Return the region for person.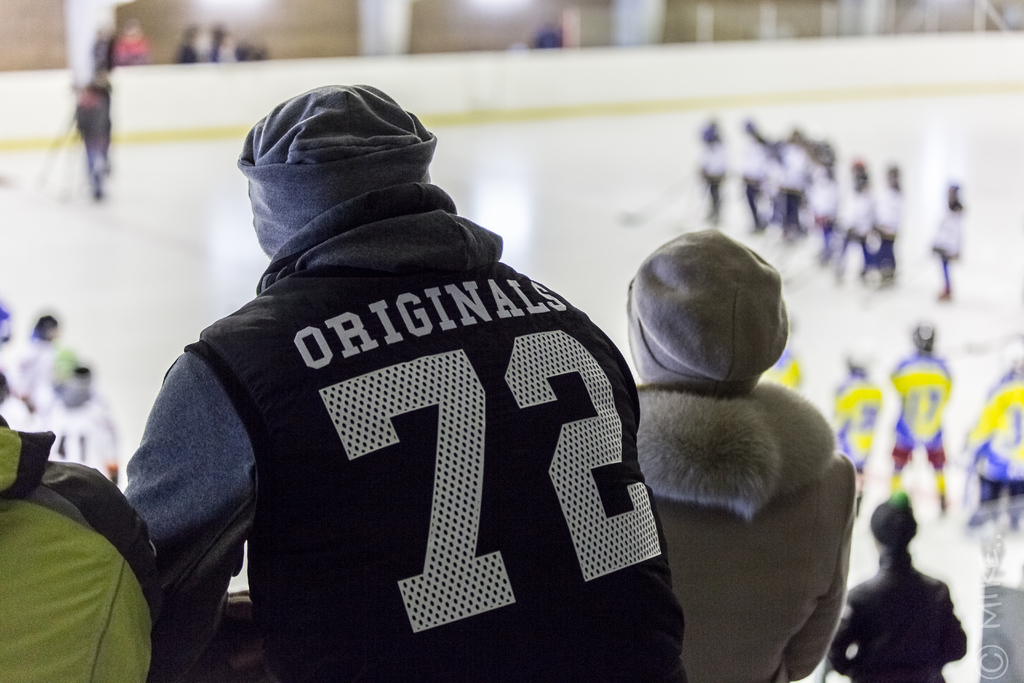
827:349:883:479.
